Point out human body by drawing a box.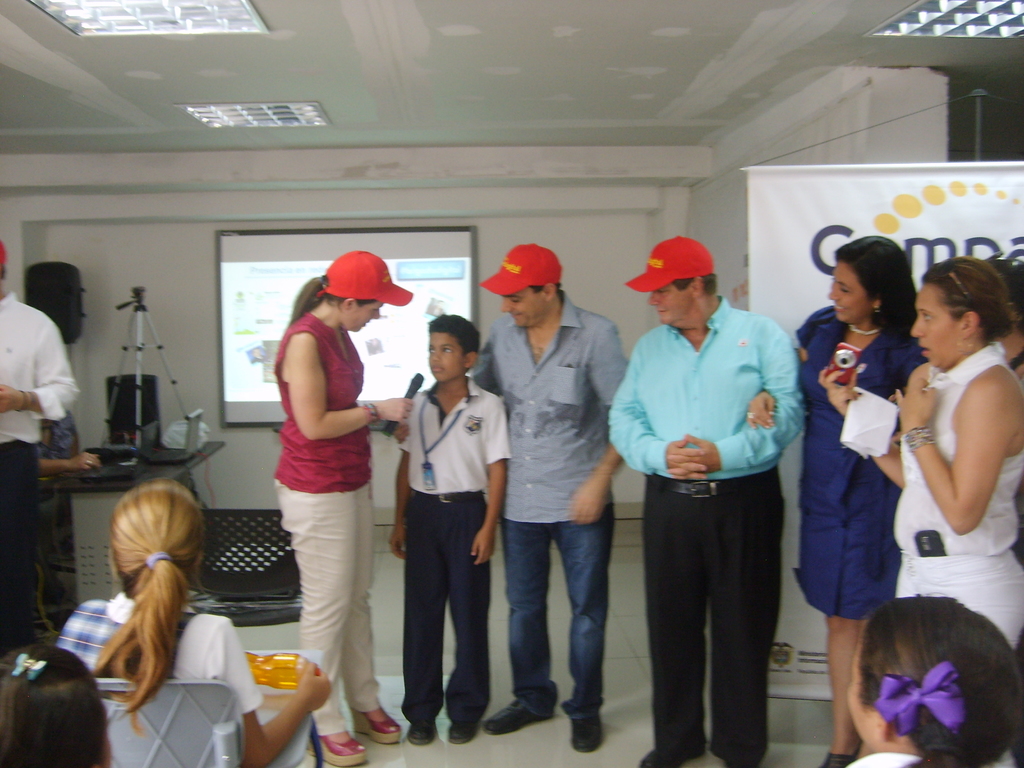
<bbox>472, 248, 632, 752</bbox>.
